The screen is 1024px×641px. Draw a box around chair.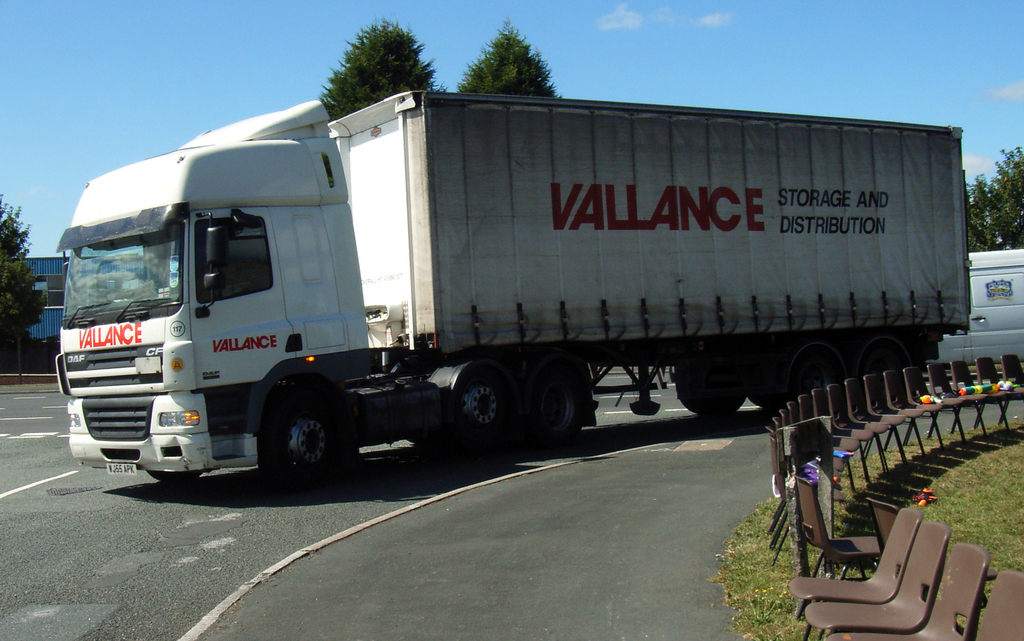
826/383/888/476.
